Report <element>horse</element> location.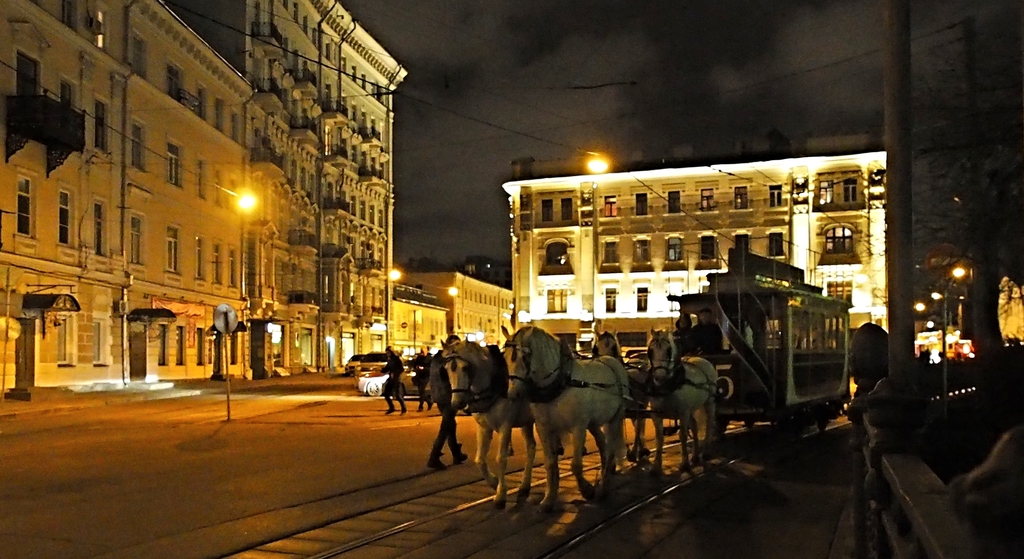
Report: crop(641, 319, 717, 476).
